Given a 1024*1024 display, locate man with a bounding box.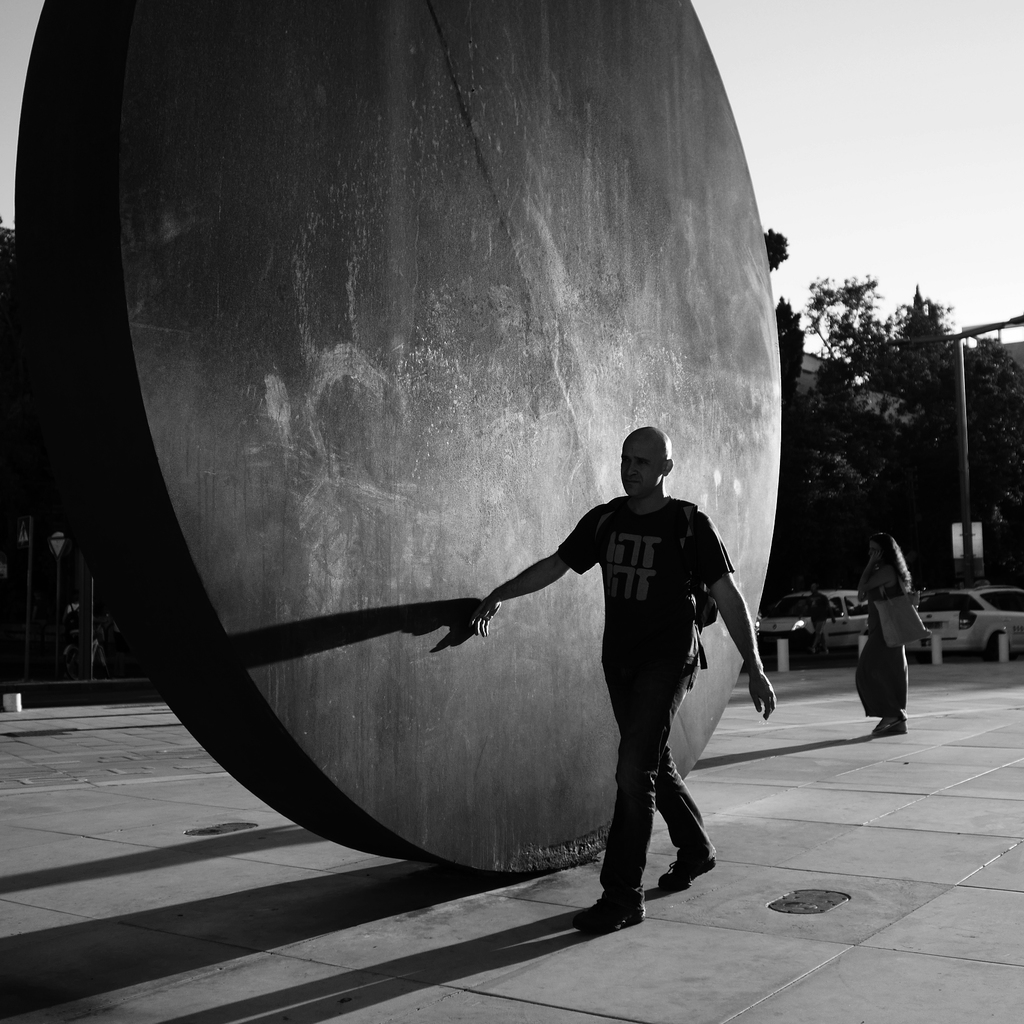
Located: [803, 586, 835, 657].
